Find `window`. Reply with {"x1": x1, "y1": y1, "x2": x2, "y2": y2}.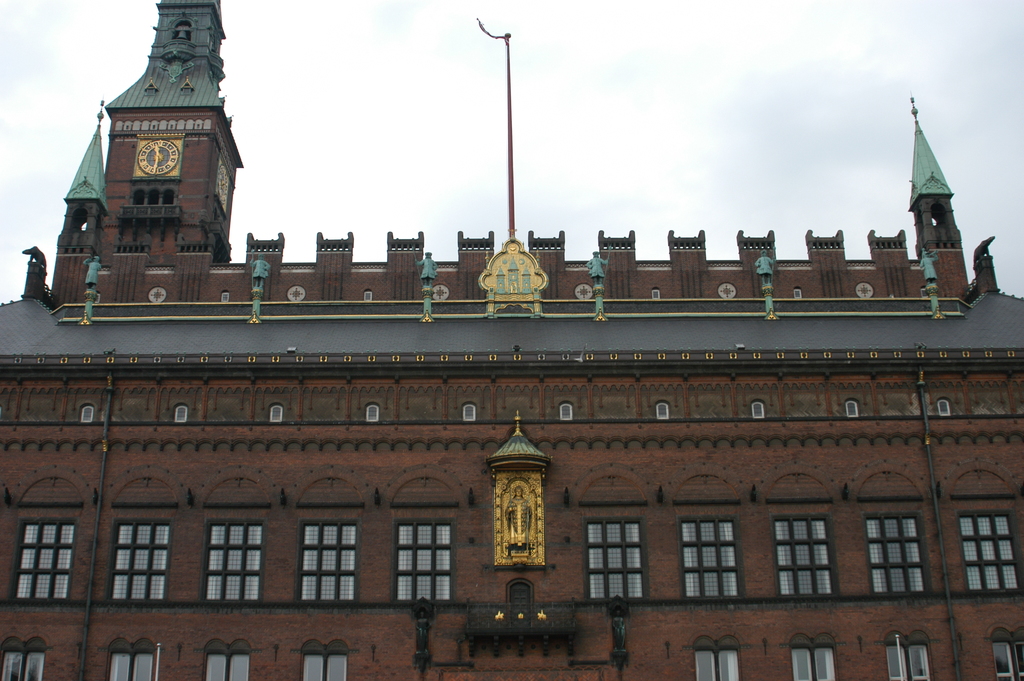
{"x1": 125, "y1": 523, "x2": 175, "y2": 596}.
